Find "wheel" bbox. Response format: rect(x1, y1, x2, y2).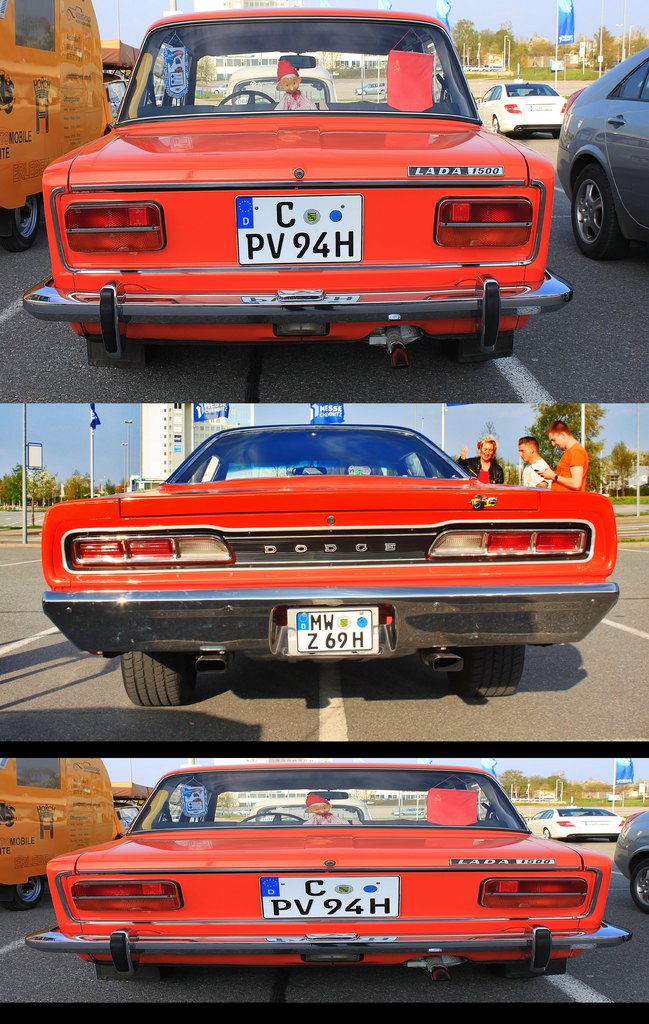
rect(550, 132, 564, 140).
